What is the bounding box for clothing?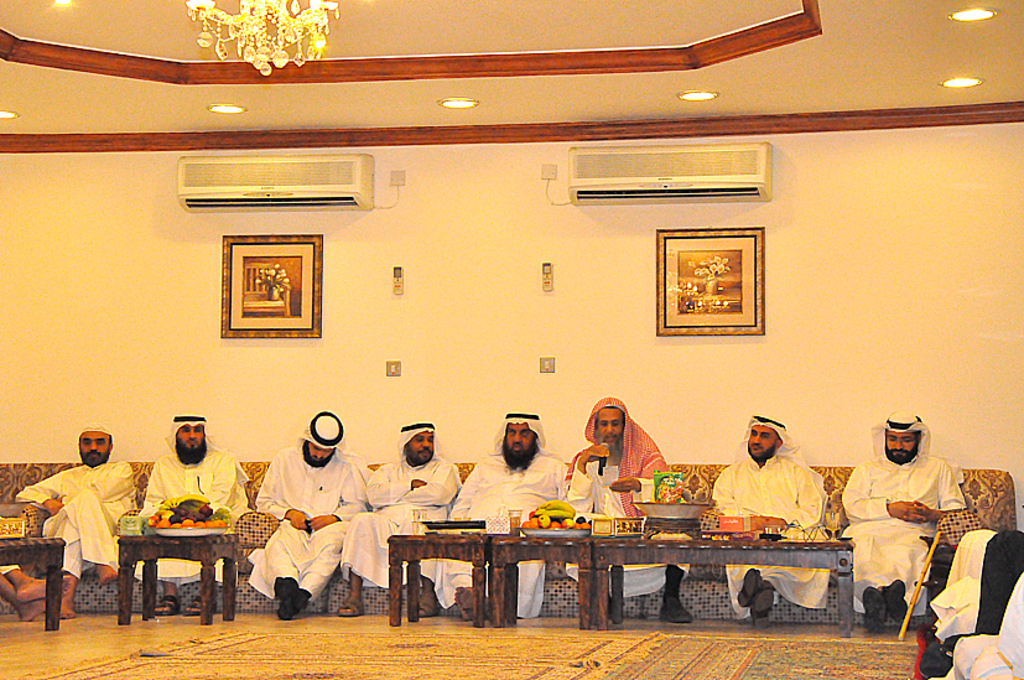
left=426, top=409, right=570, bottom=608.
